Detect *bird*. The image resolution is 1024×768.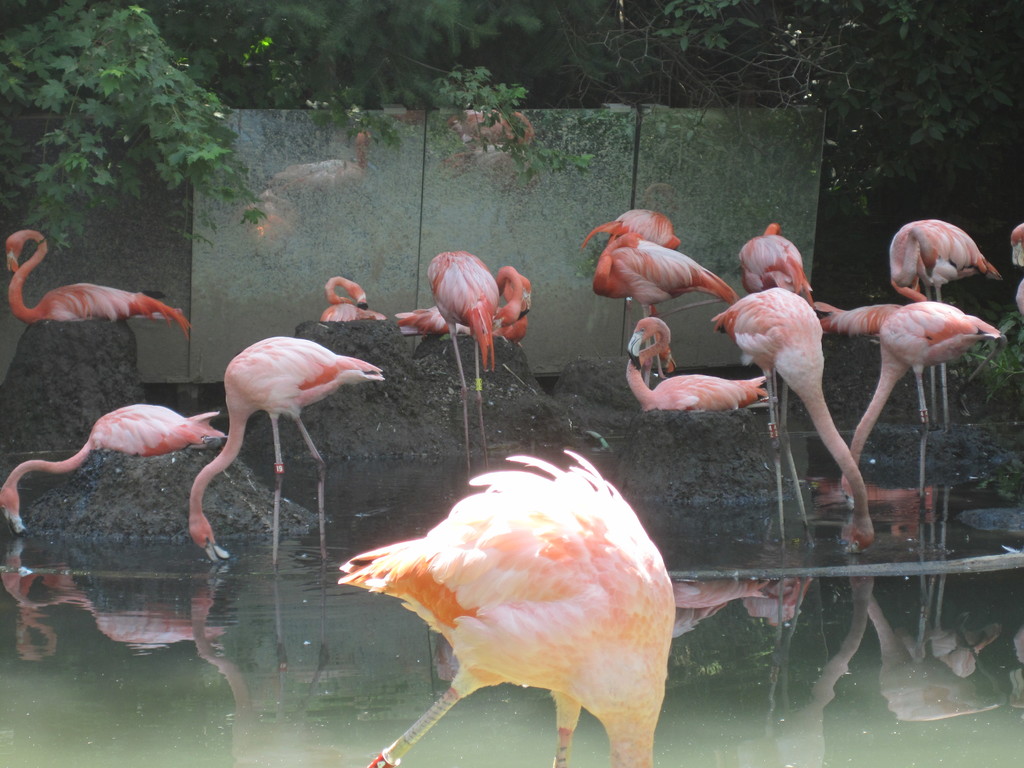
(3,229,191,338).
